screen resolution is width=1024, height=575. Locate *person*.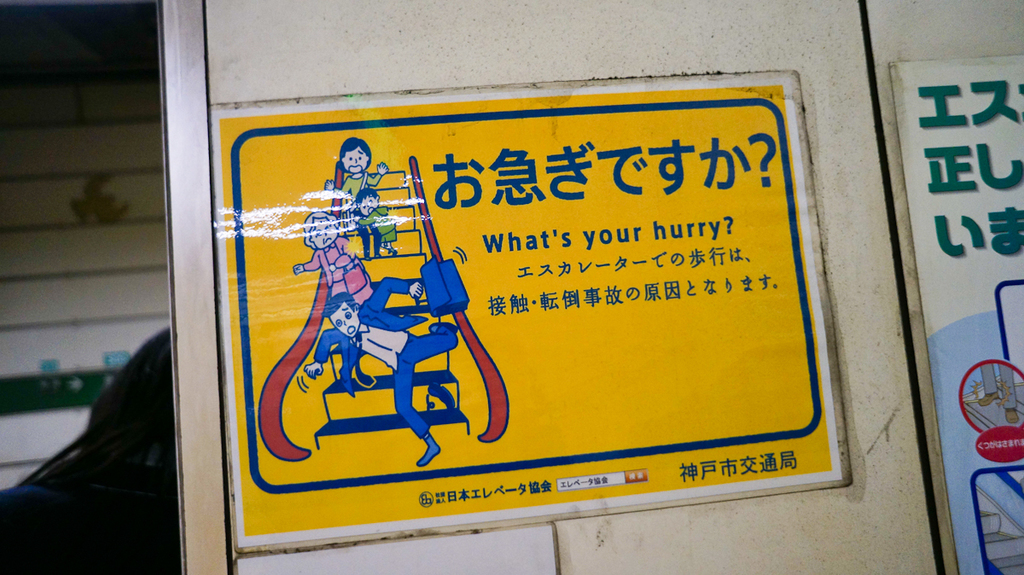
box=[285, 211, 374, 310].
